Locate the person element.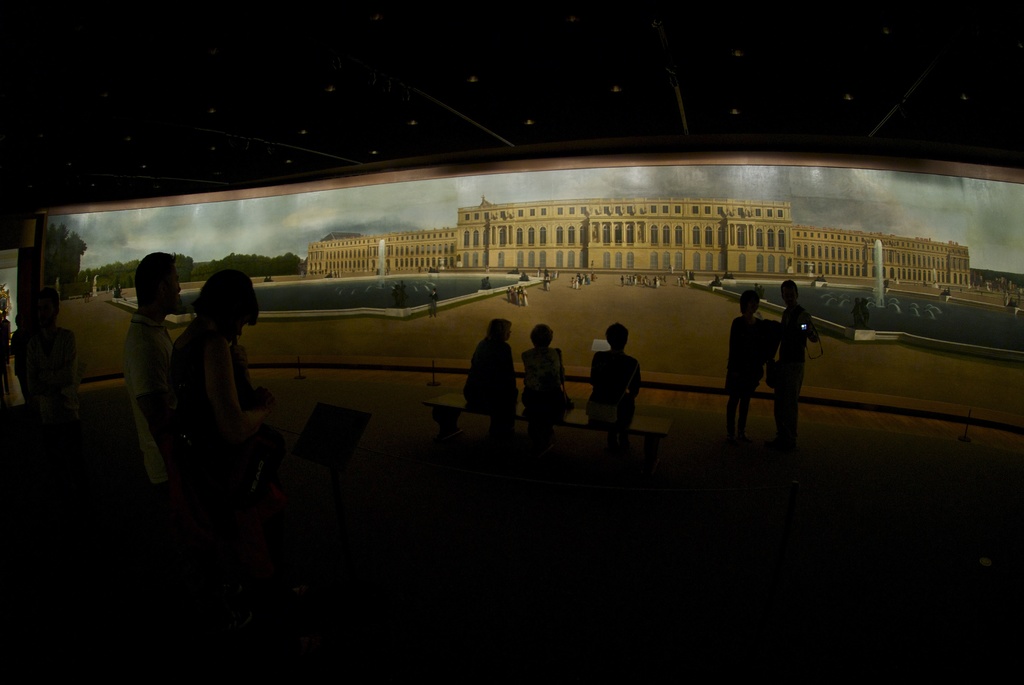
Element bbox: select_region(173, 268, 264, 480).
